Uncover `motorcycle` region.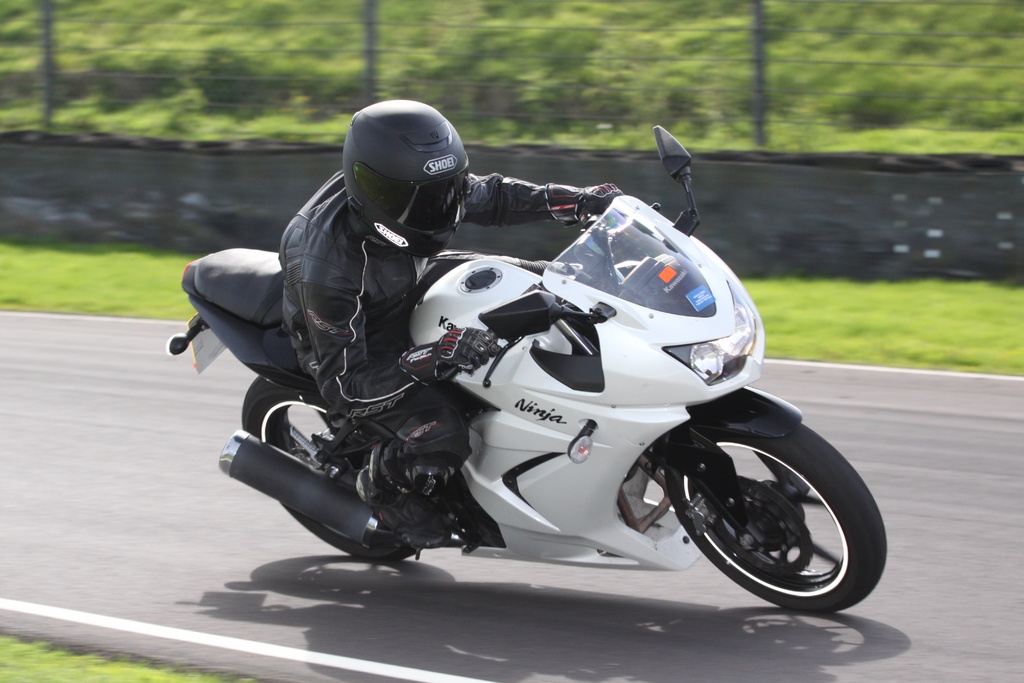
Uncovered: bbox(164, 128, 891, 616).
